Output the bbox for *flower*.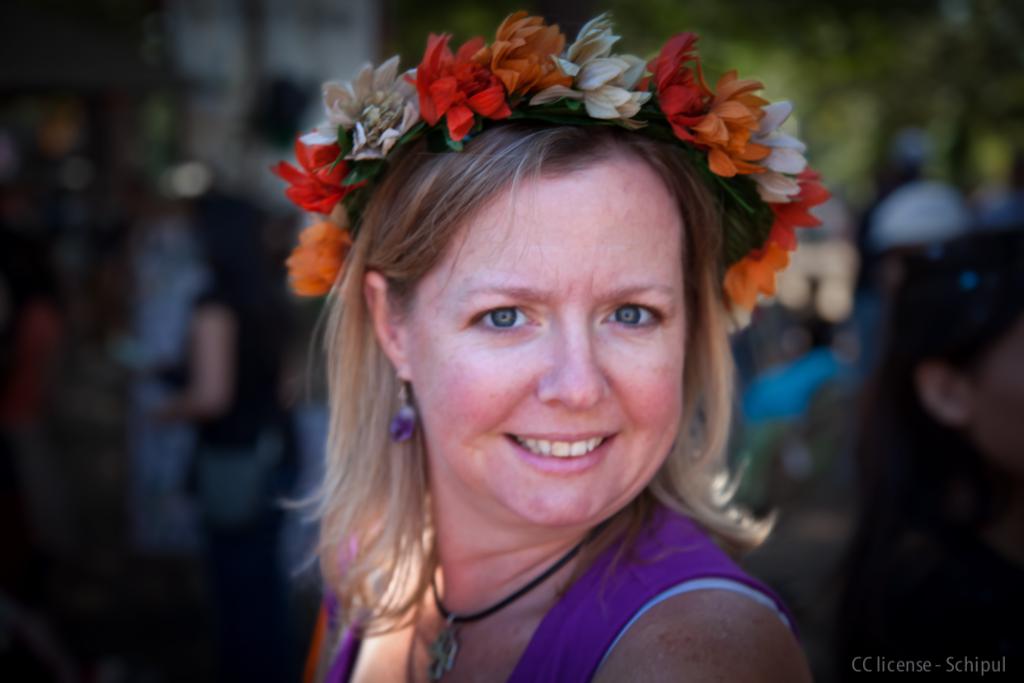
<box>639,32,718,146</box>.
